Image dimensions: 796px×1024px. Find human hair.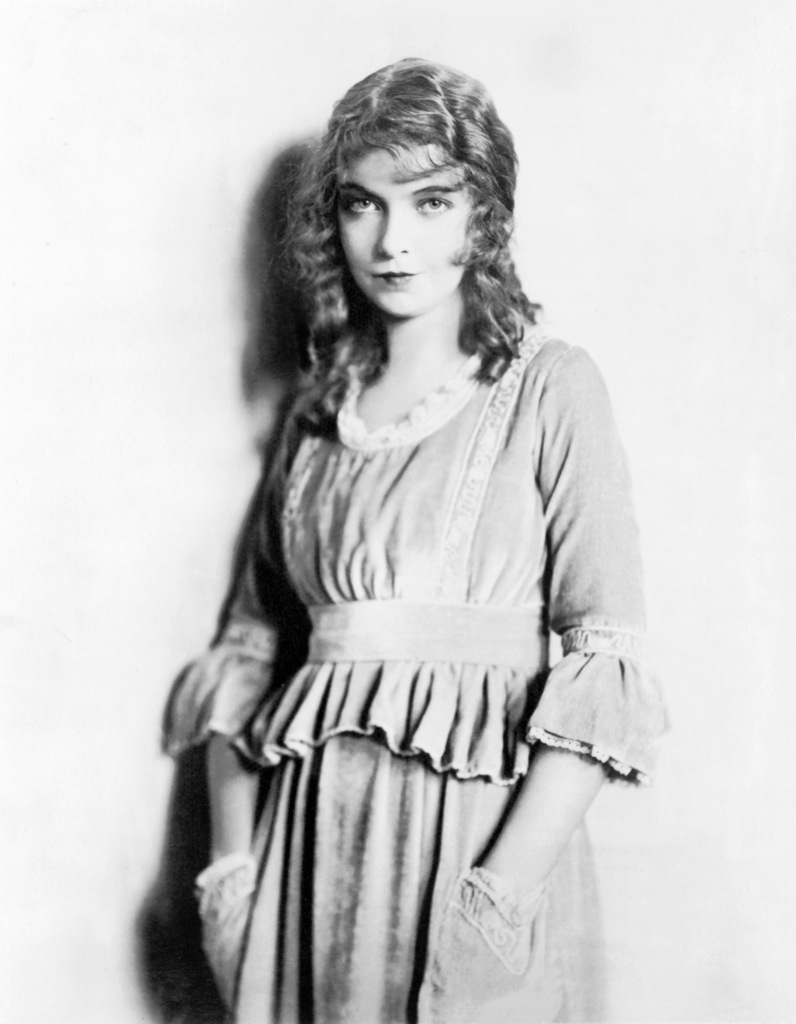
264, 35, 541, 448.
